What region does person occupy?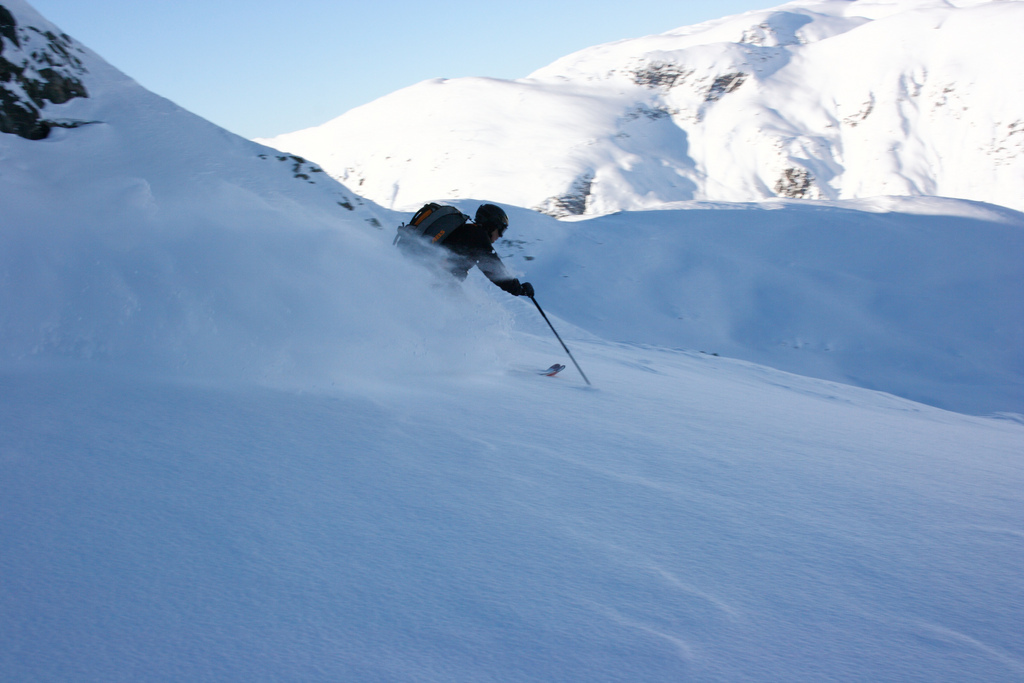
box(410, 202, 532, 295).
